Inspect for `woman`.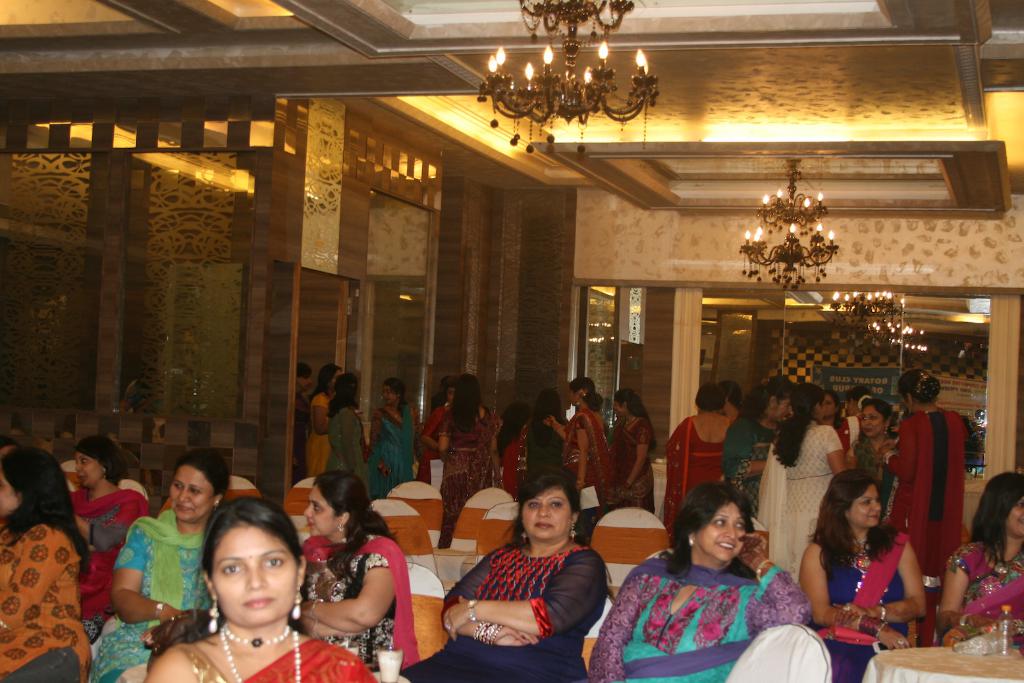
Inspection: 614,387,659,512.
